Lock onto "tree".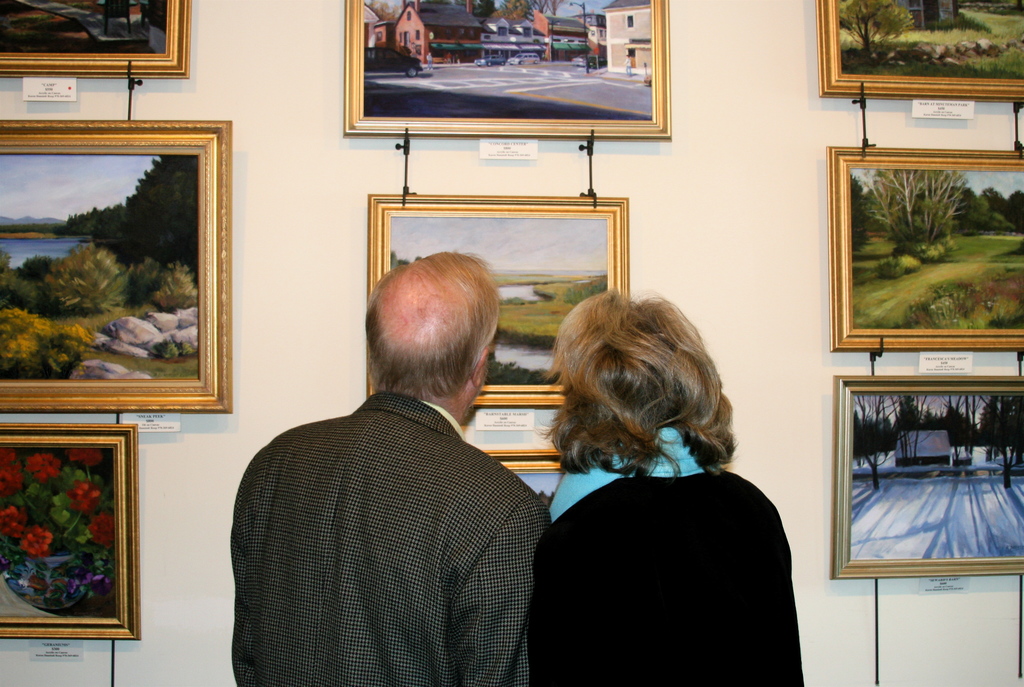
Locked: rect(1007, 186, 1023, 235).
